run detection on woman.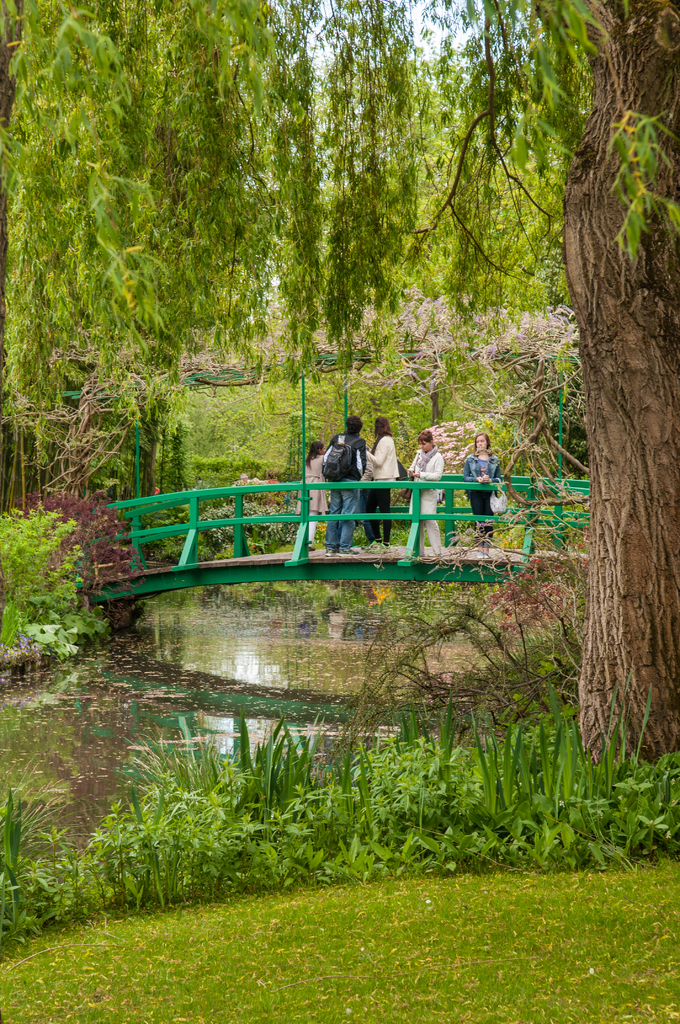
Result: bbox(364, 415, 399, 547).
